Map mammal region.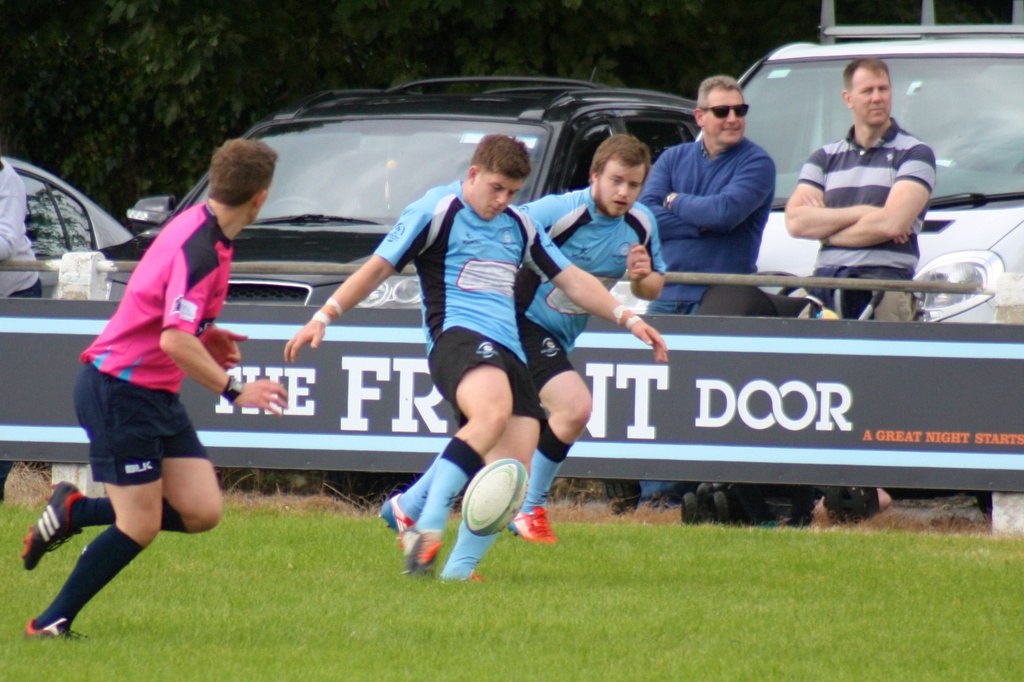
Mapped to 19 139 290 647.
